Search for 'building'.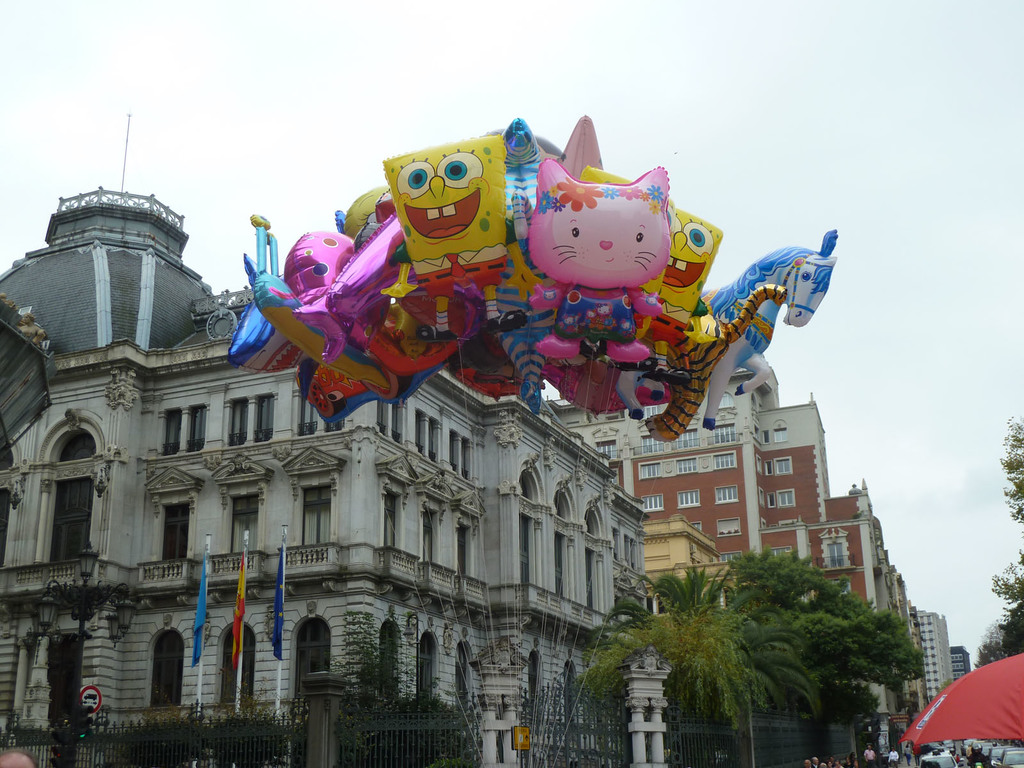
Found at (0, 188, 653, 767).
